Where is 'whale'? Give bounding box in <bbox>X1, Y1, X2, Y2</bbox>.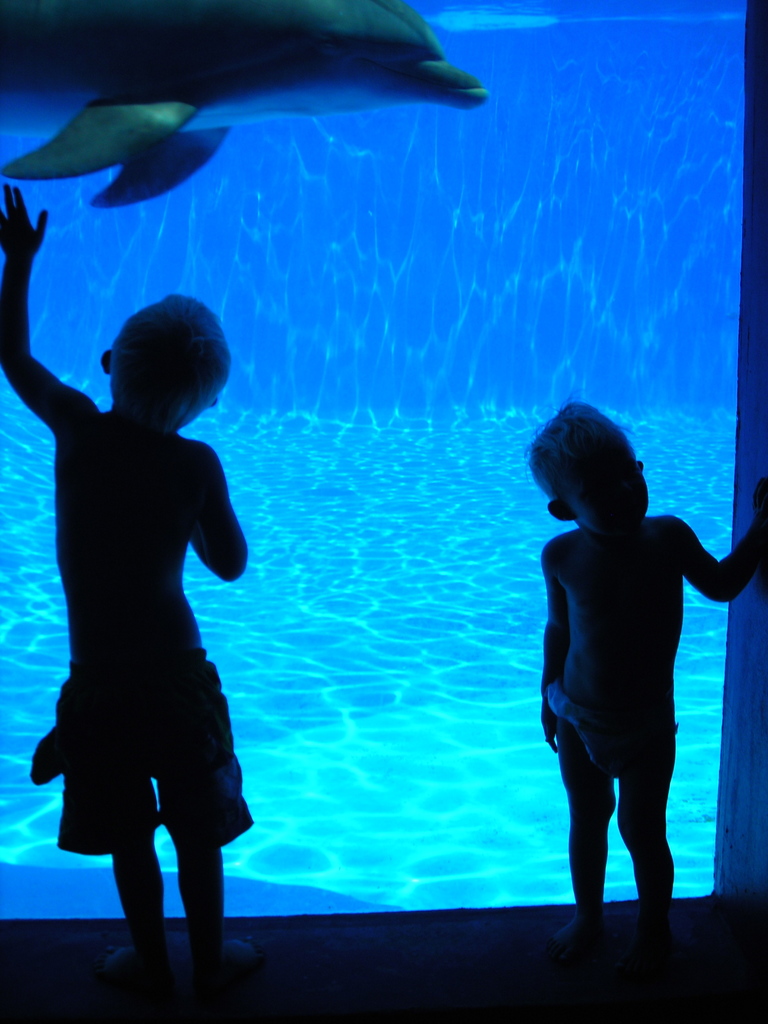
<bbox>0, 0, 484, 204</bbox>.
